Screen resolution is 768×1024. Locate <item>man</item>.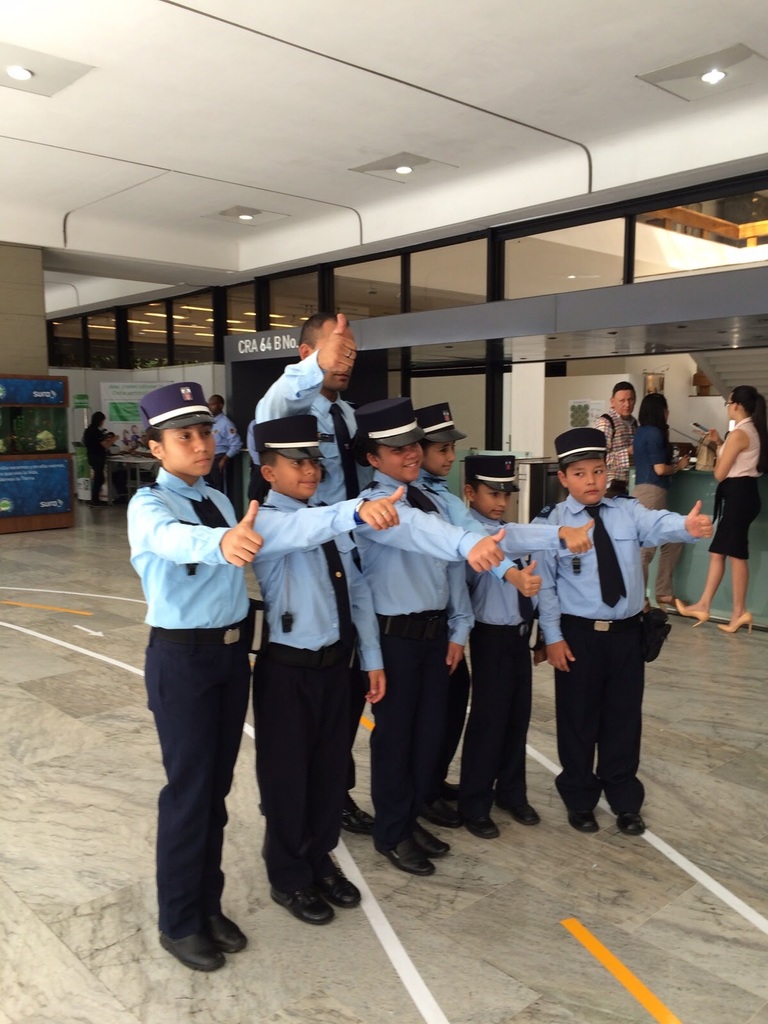
[x1=596, y1=381, x2=639, y2=503].
